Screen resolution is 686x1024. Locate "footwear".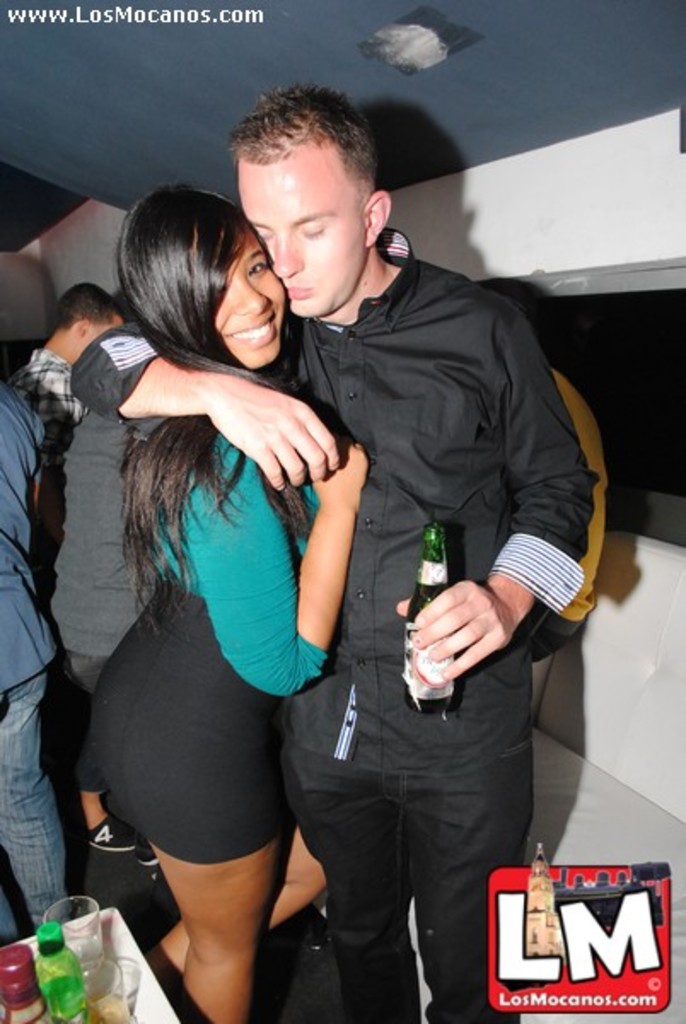
box=[128, 838, 164, 869].
